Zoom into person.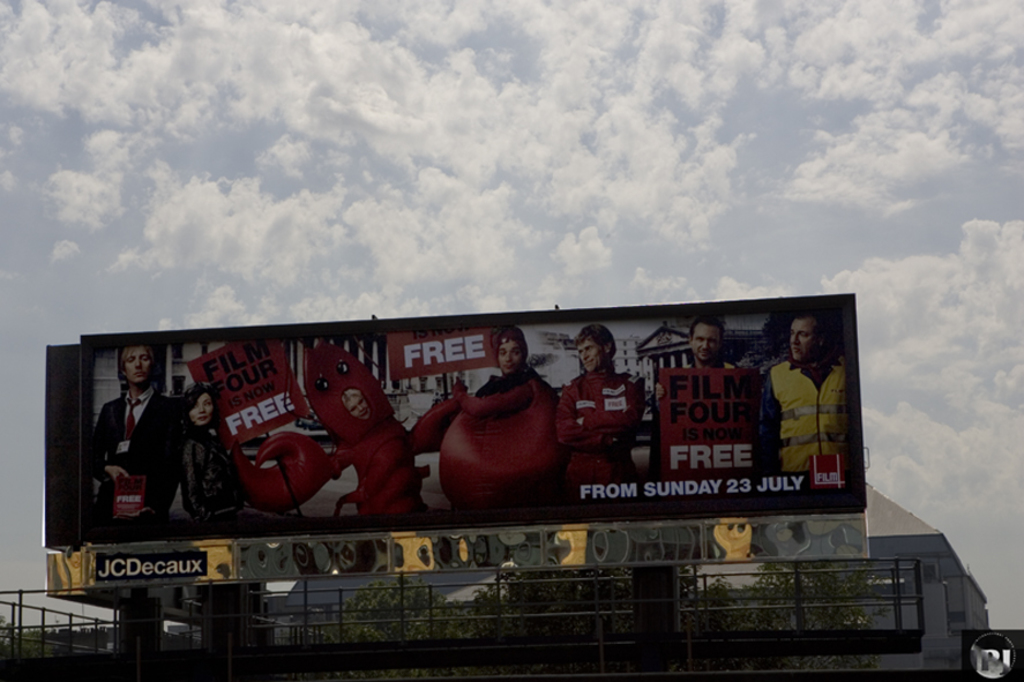
Zoom target: <box>563,321,649,500</box>.
